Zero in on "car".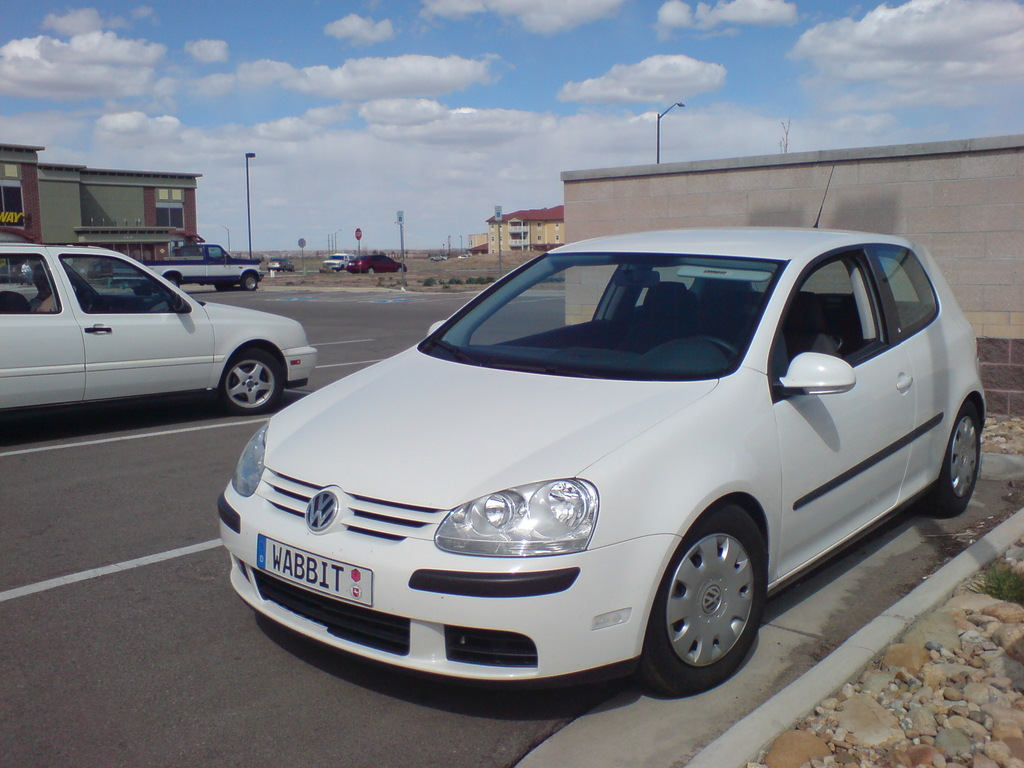
Zeroed in: (left=192, top=218, right=994, bottom=701).
